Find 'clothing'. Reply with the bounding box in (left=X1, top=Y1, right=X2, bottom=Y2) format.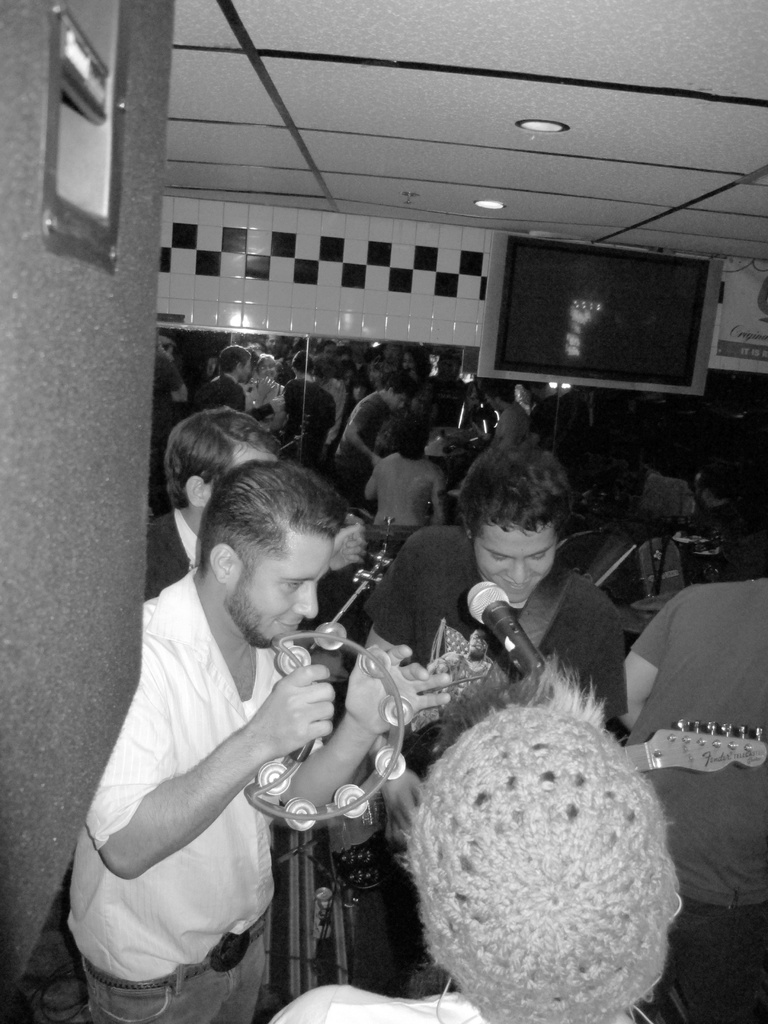
(left=365, top=528, right=629, bottom=722).
